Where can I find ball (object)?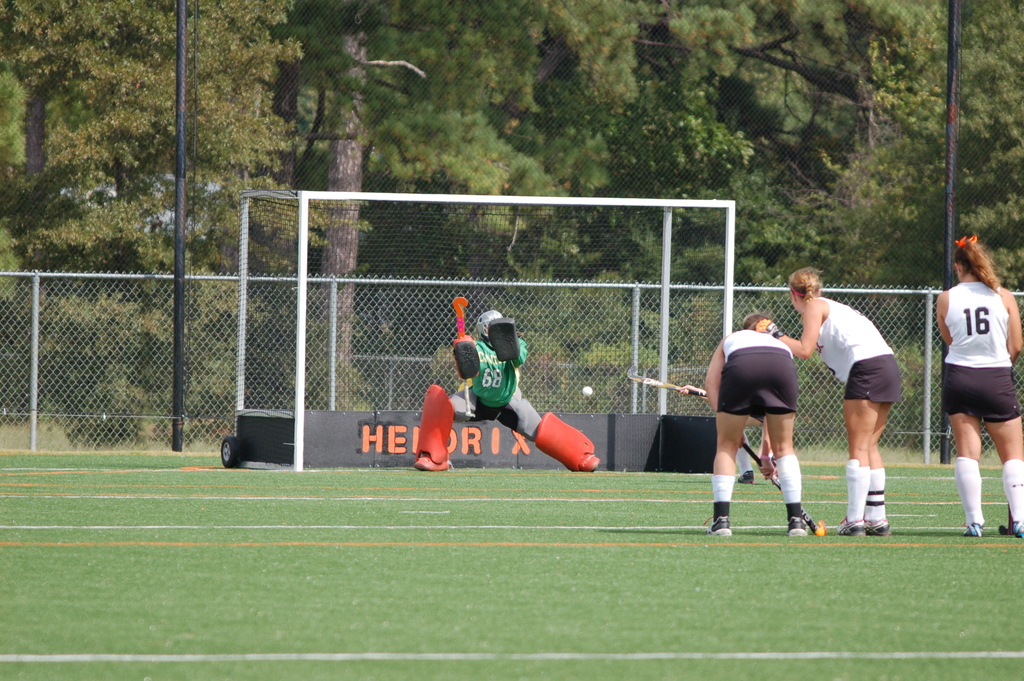
You can find it at (581, 384, 594, 396).
